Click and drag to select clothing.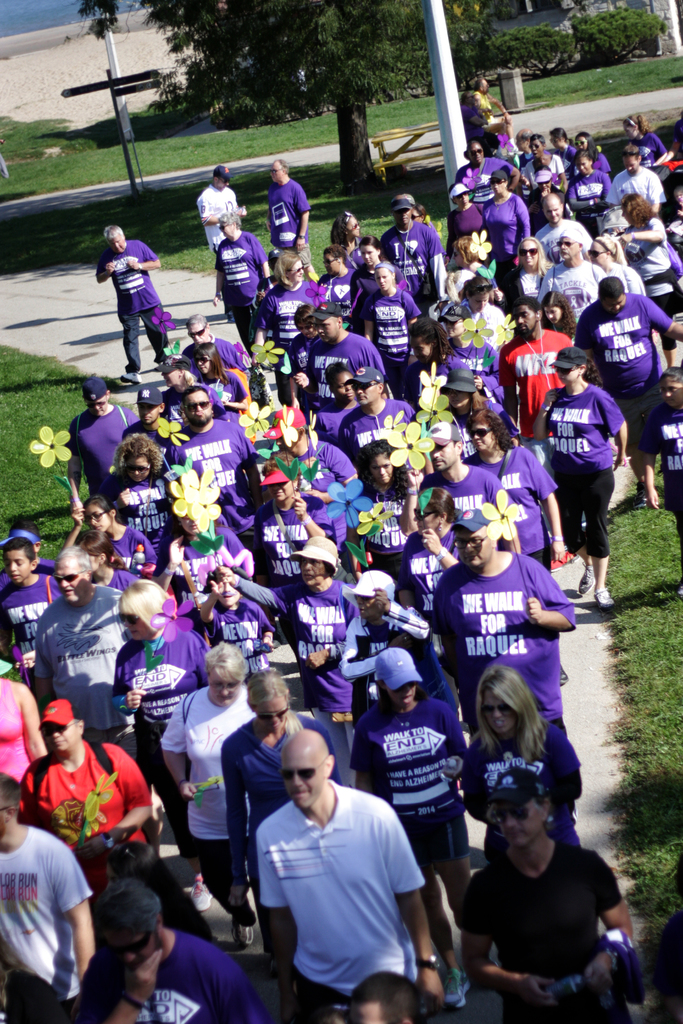
Selection: [x1=235, y1=722, x2=349, y2=876].
